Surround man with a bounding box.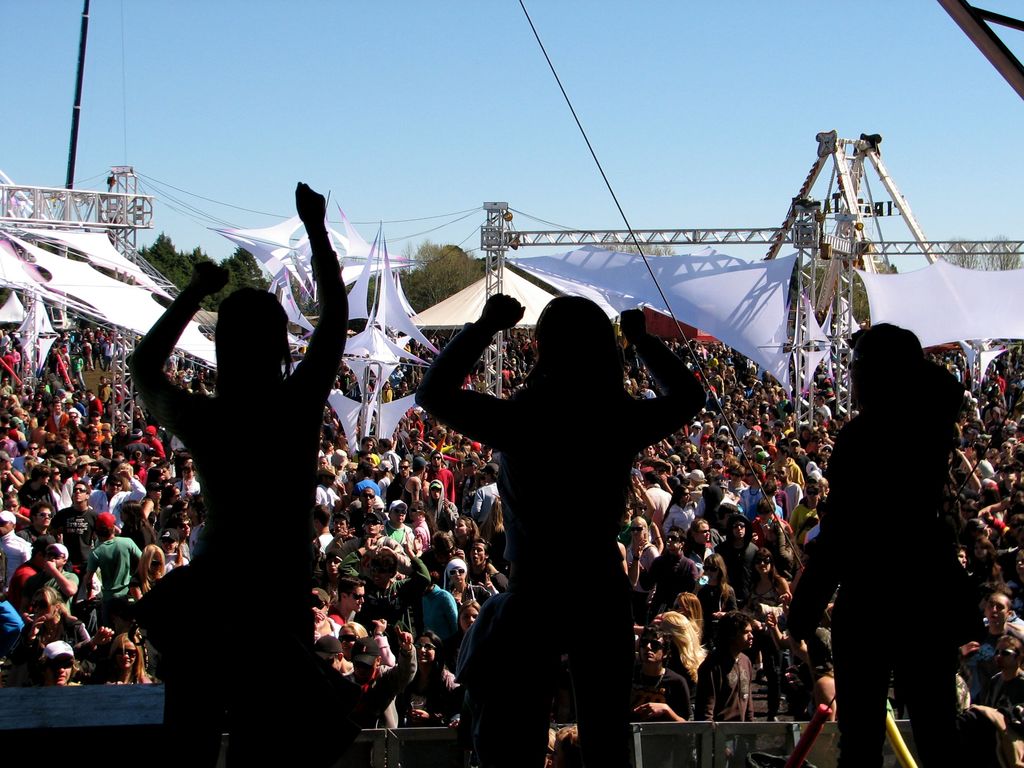
select_region(48, 483, 109, 571).
